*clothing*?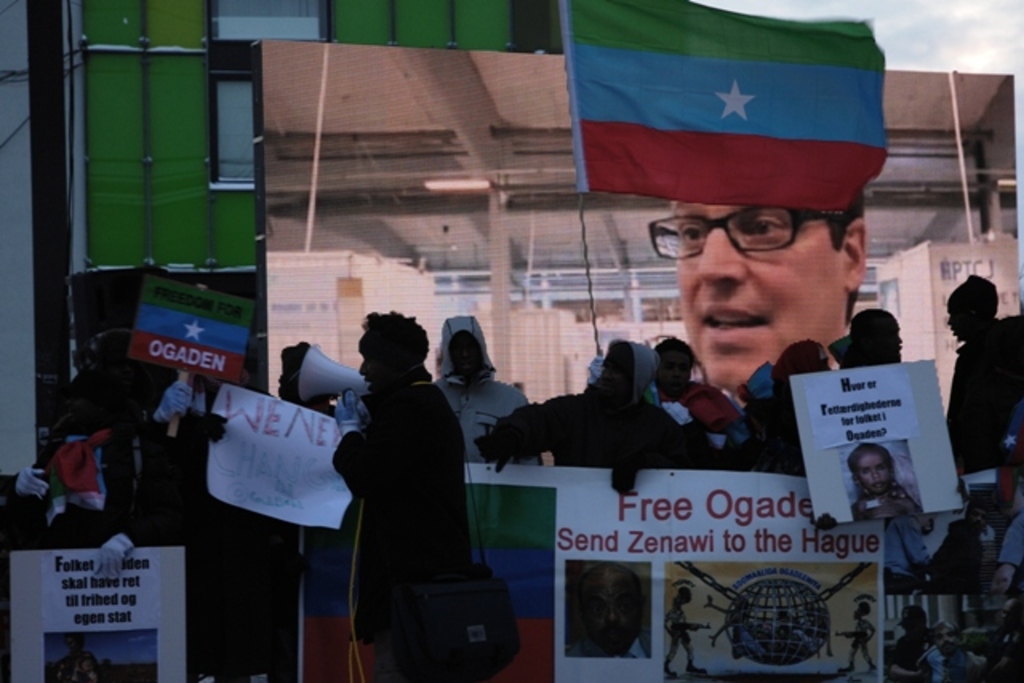
locate(338, 369, 450, 681)
